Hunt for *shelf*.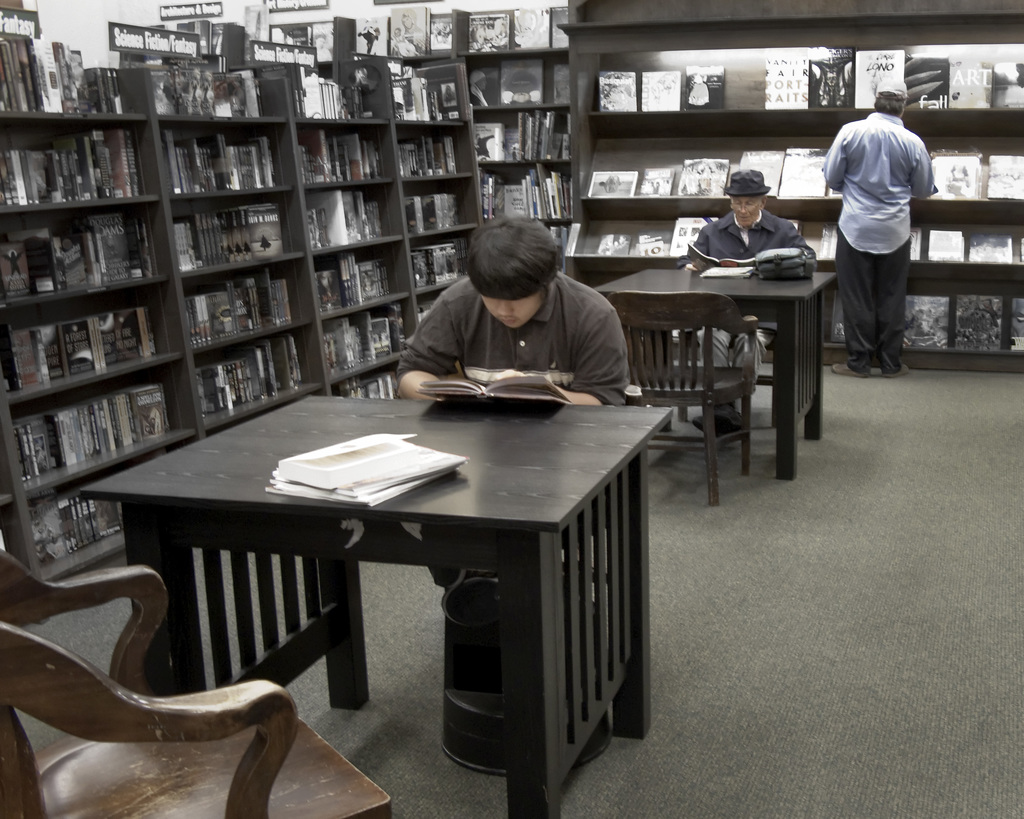
Hunted down at 160,115,305,193.
